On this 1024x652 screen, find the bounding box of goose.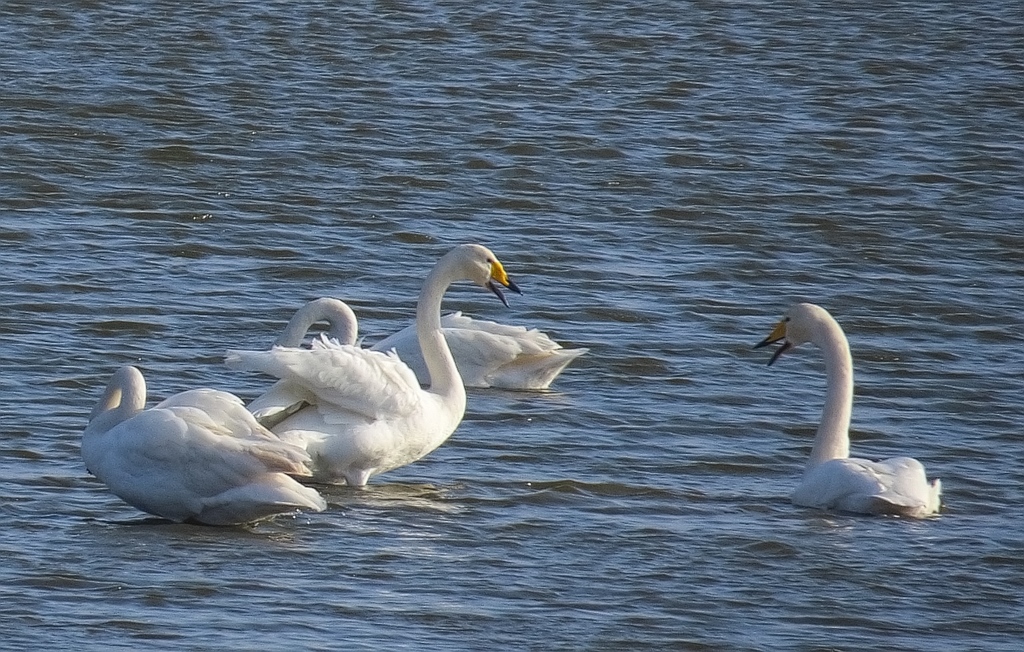
Bounding box: {"left": 296, "top": 291, "right": 587, "bottom": 403}.
